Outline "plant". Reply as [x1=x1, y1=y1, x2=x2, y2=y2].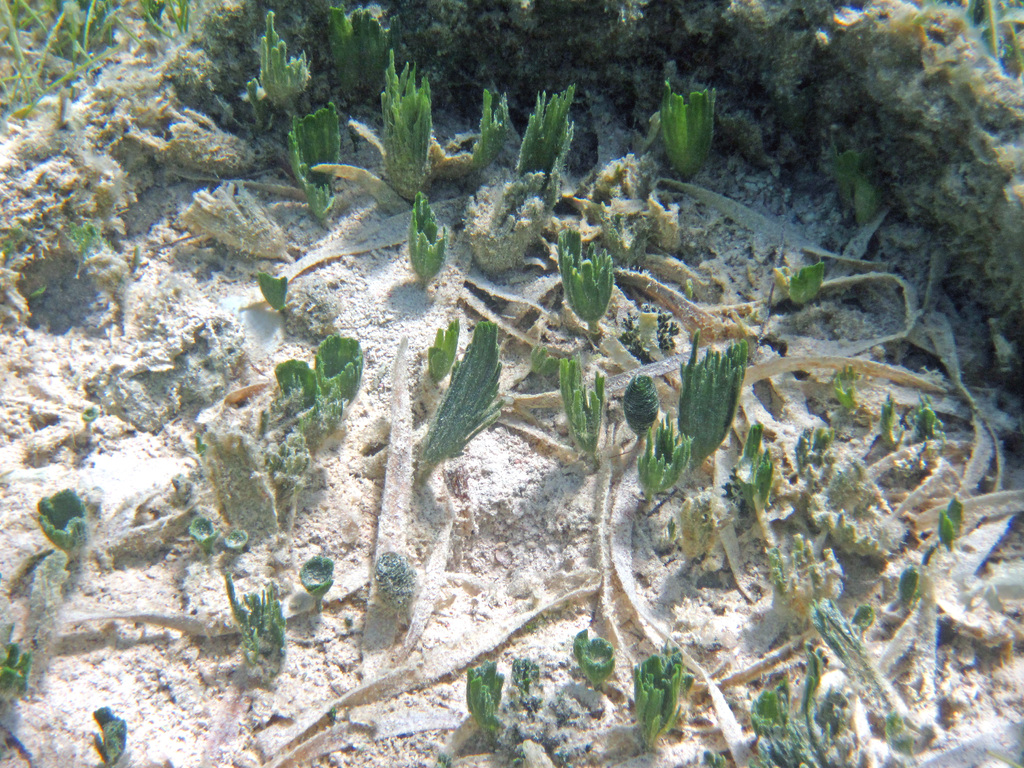
[x1=0, y1=644, x2=36, y2=696].
